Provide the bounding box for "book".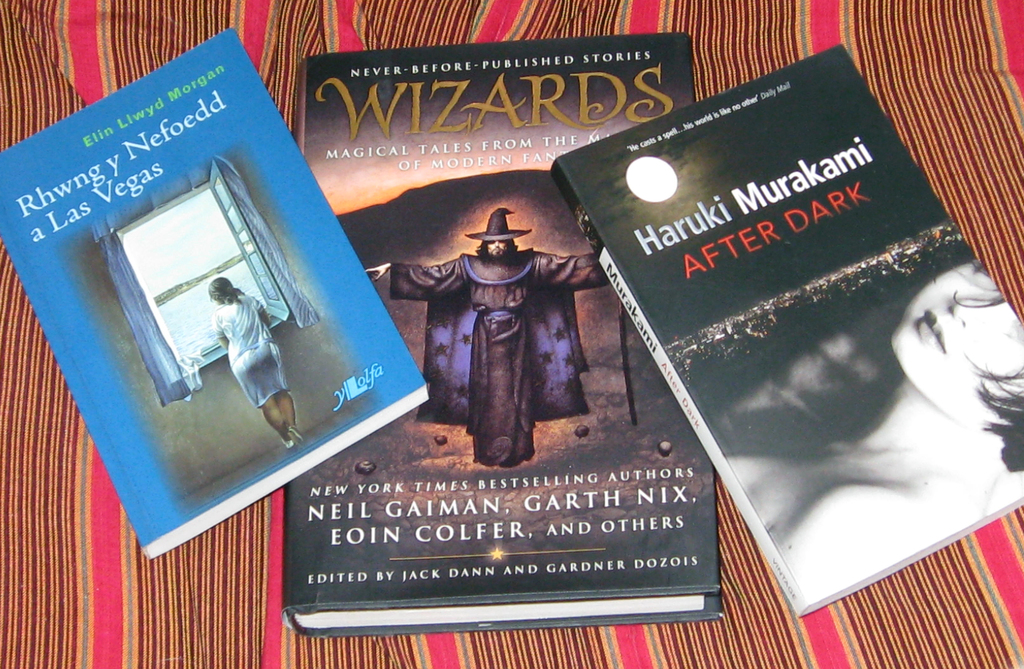
bbox(0, 33, 428, 557).
